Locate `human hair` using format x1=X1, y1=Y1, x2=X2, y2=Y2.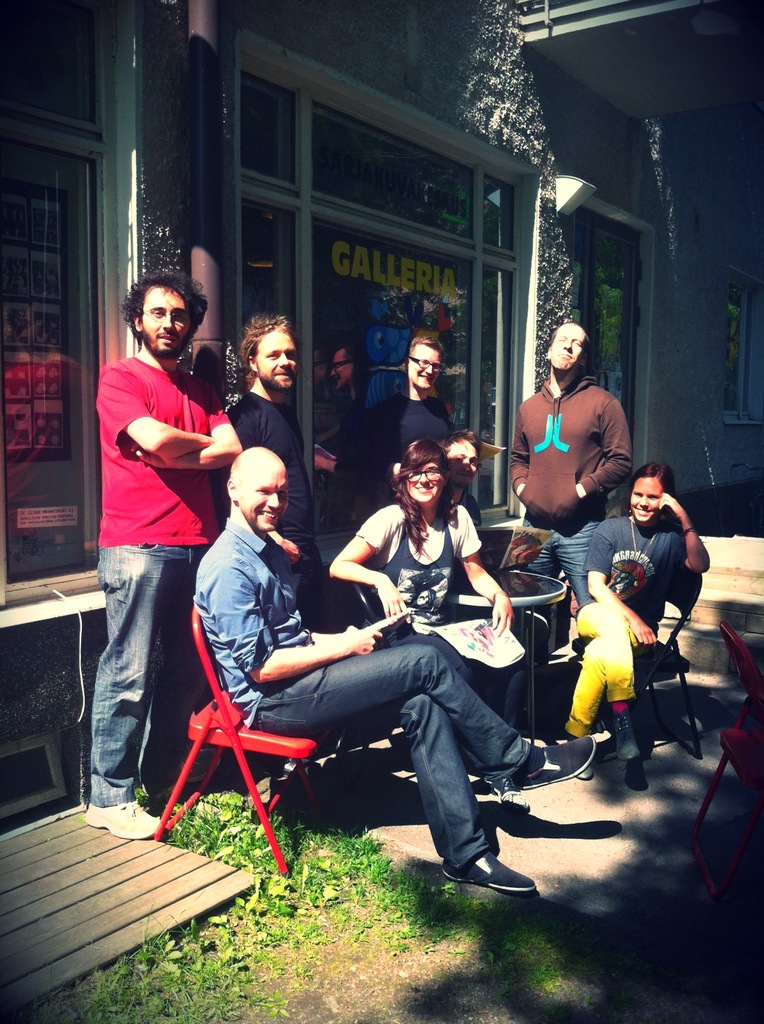
x1=392, y1=436, x2=450, y2=545.
